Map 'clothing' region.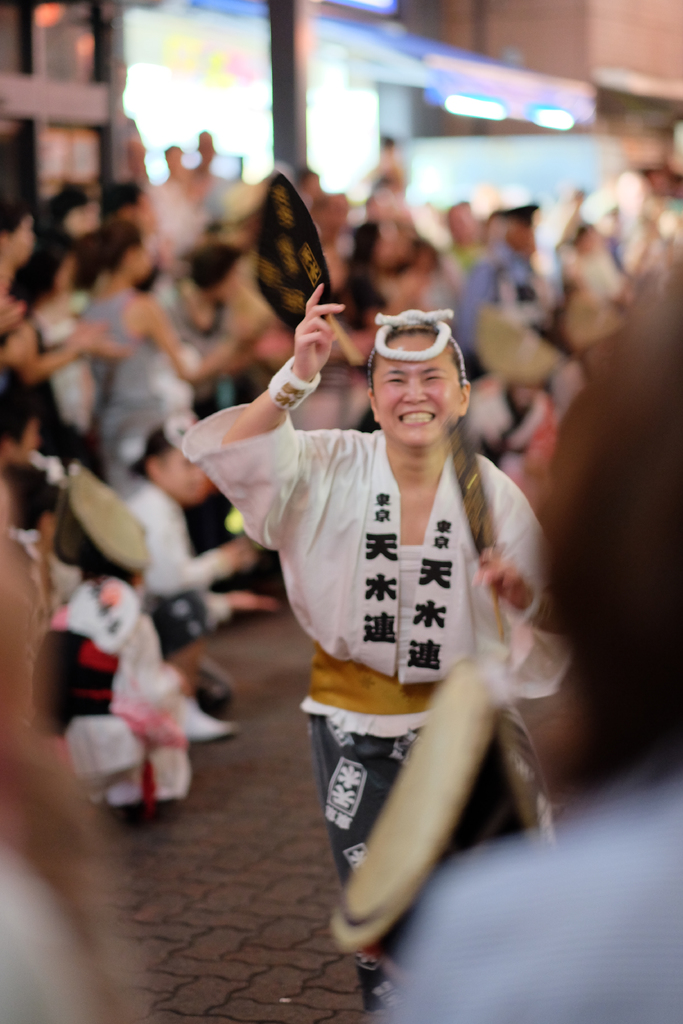
Mapped to 170, 396, 573, 1016.
